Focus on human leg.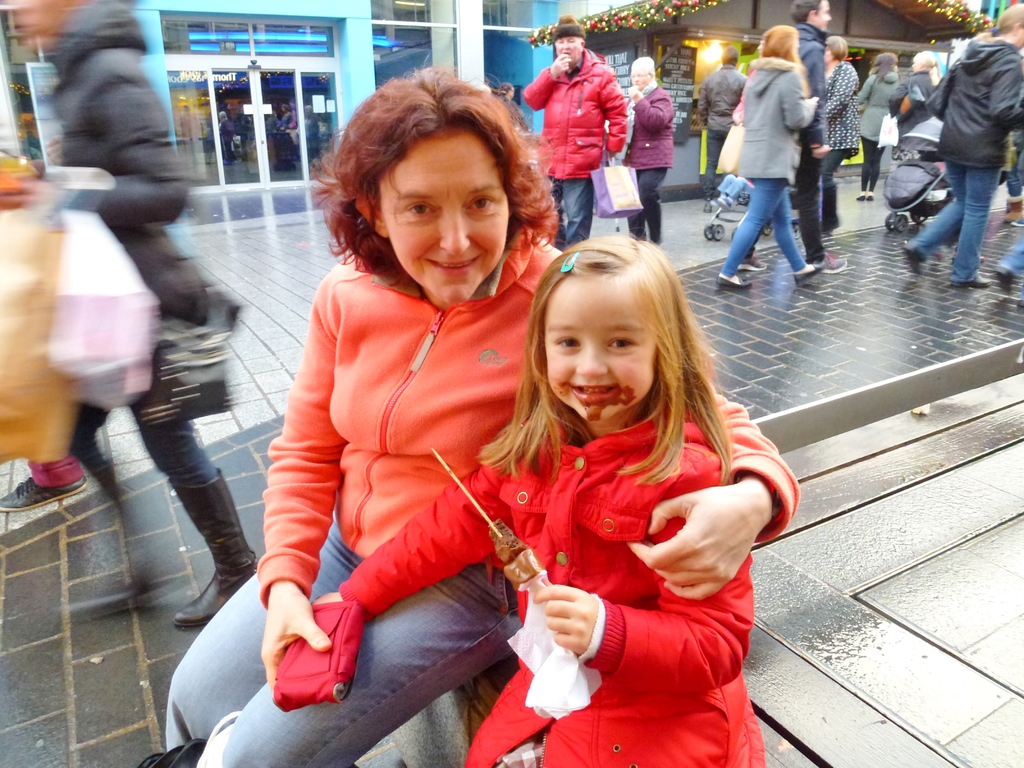
Focused at region(854, 134, 872, 196).
